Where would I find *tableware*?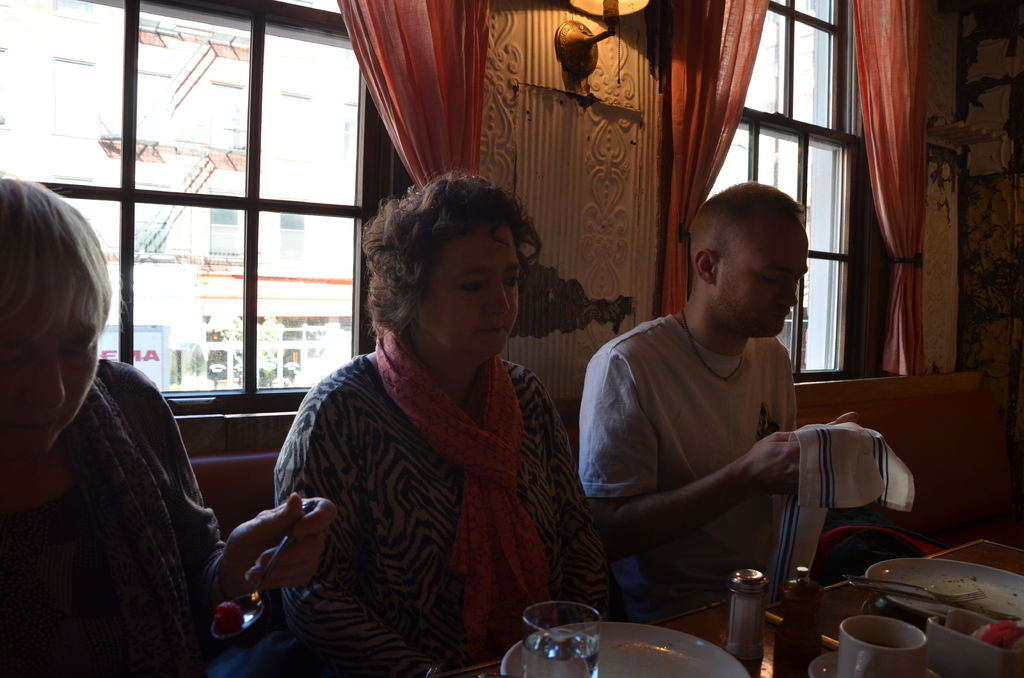
At crop(500, 622, 751, 677).
